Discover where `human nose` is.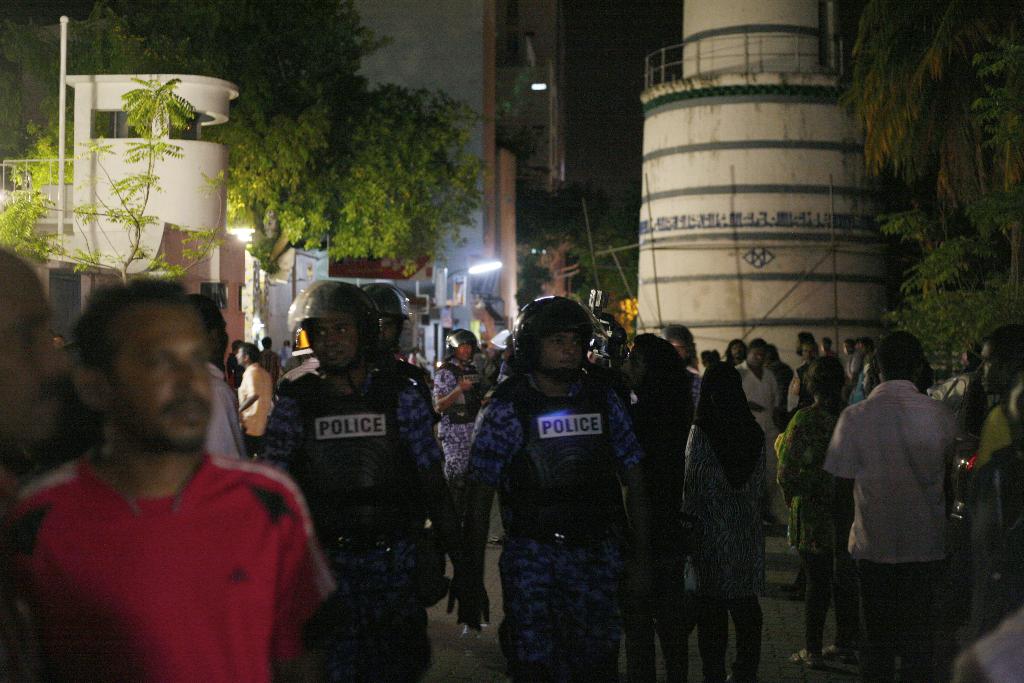
Discovered at BBox(463, 347, 467, 353).
